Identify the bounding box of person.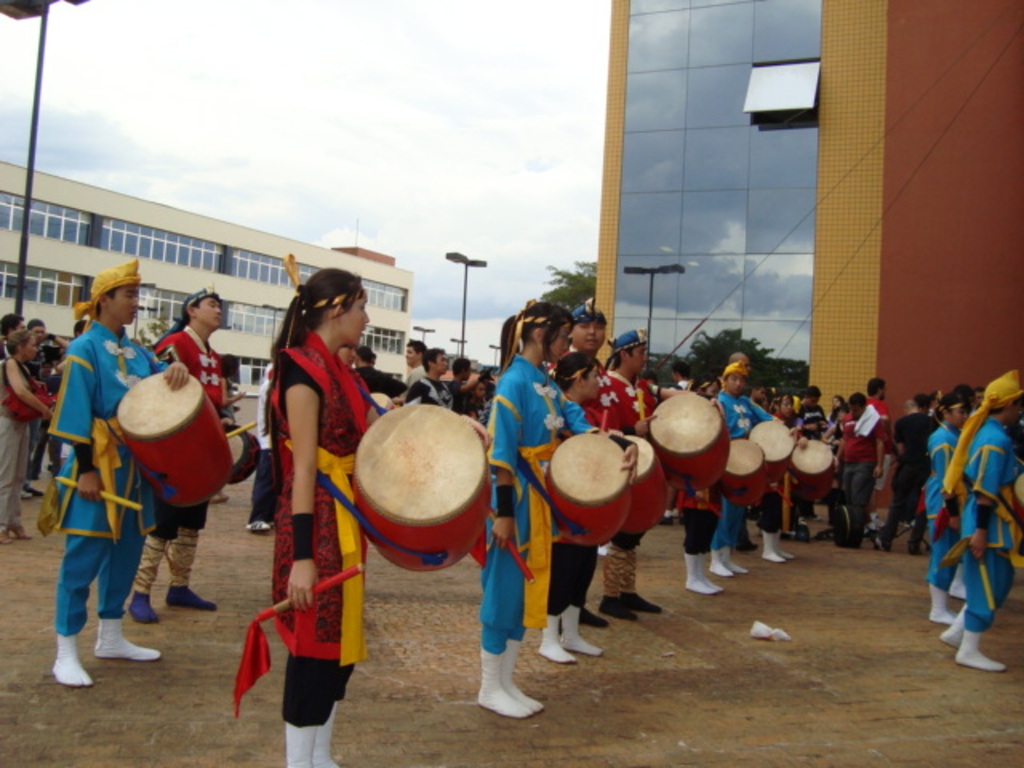
(x1=758, y1=397, x2=802, y2=565).
